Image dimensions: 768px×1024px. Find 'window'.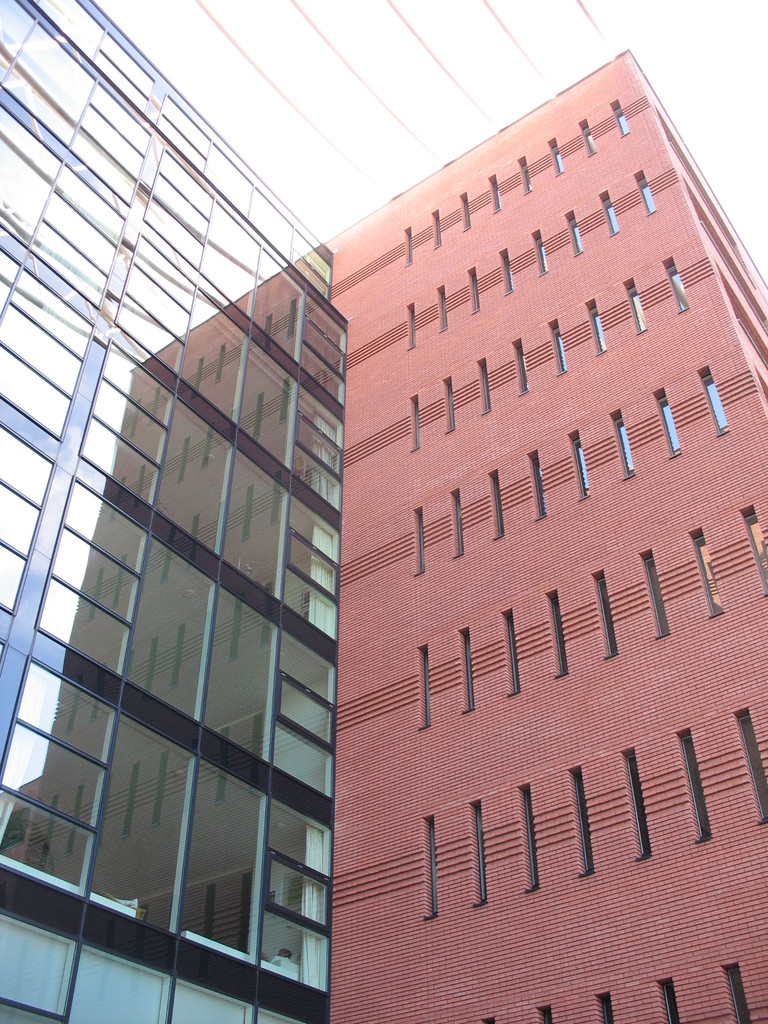
Rect(641, 557, 673, 638).
